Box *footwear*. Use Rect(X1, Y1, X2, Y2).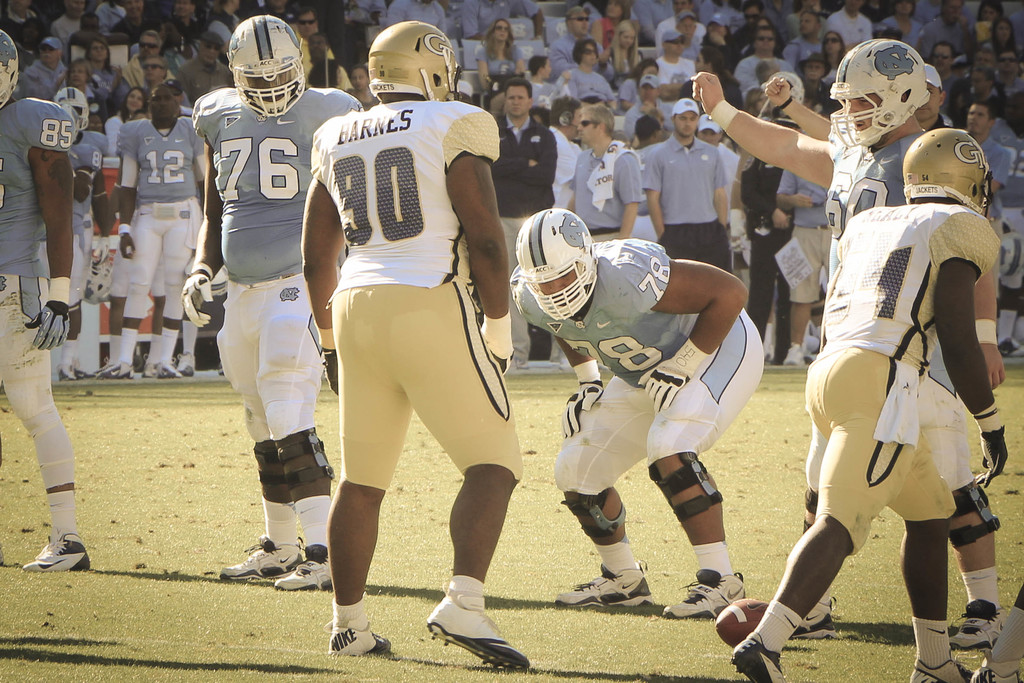
Rect(24, 531, 91, 573).
